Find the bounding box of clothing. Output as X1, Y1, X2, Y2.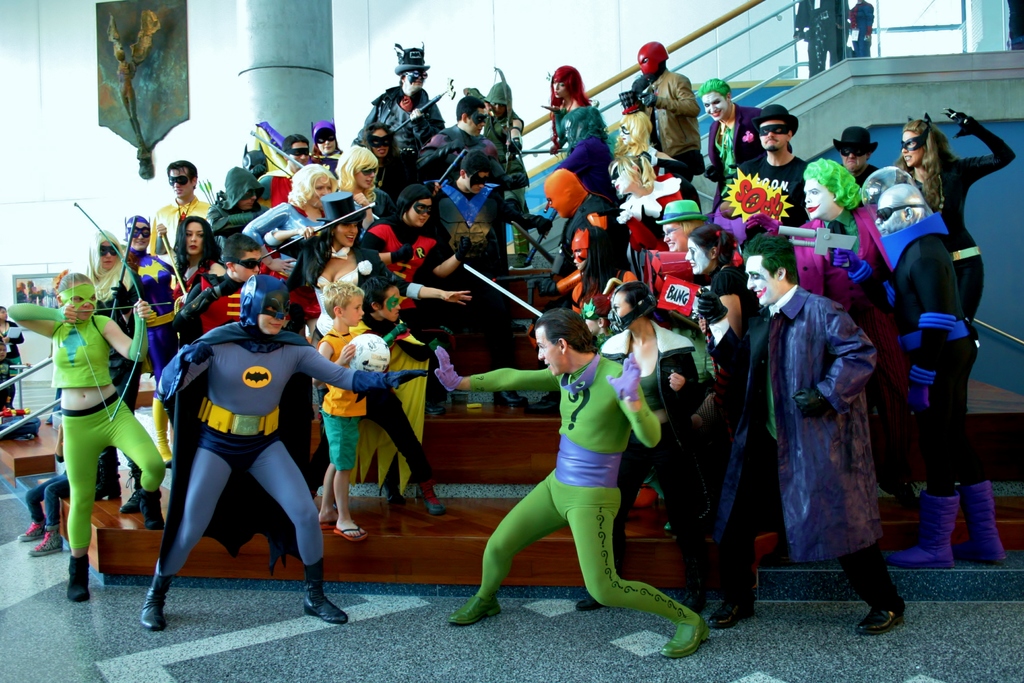
60, 391, 170, 550.
